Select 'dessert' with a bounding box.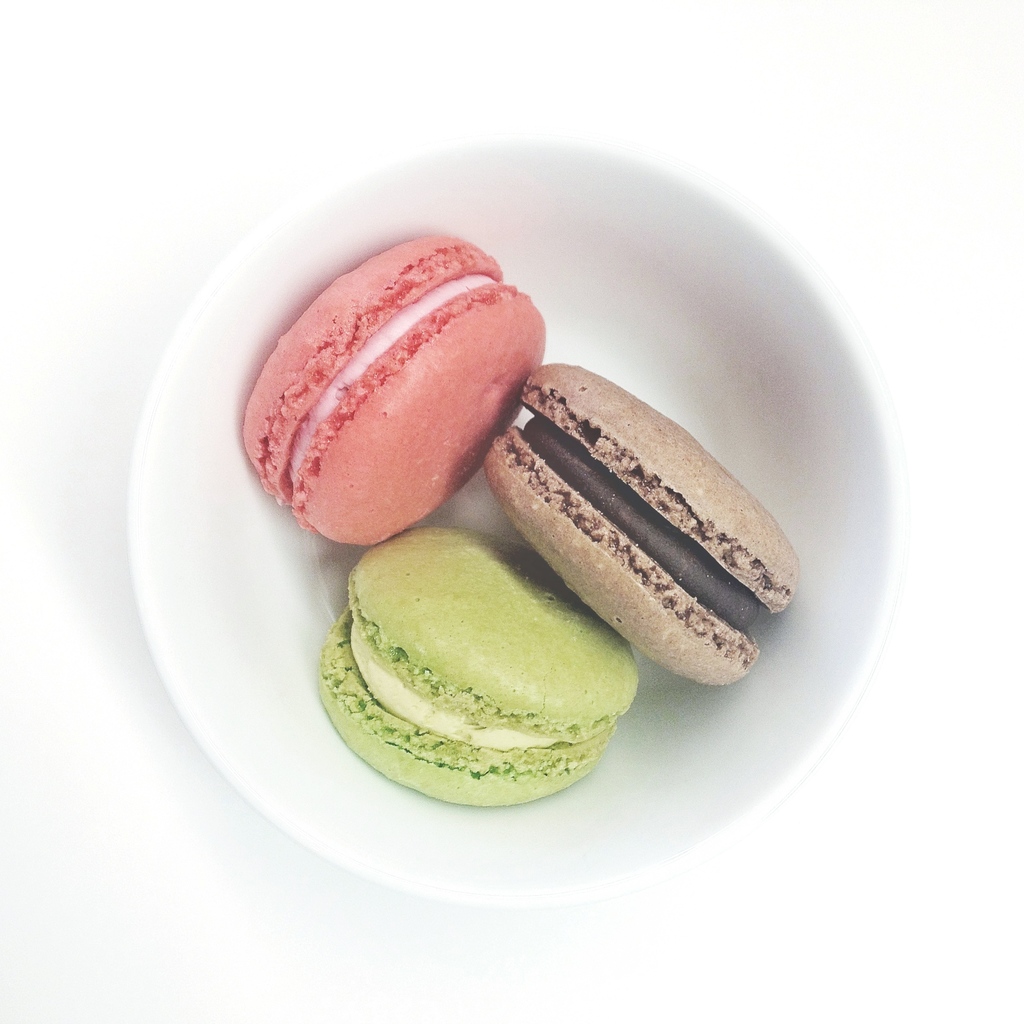
locate(490, 369, 793, 685).
